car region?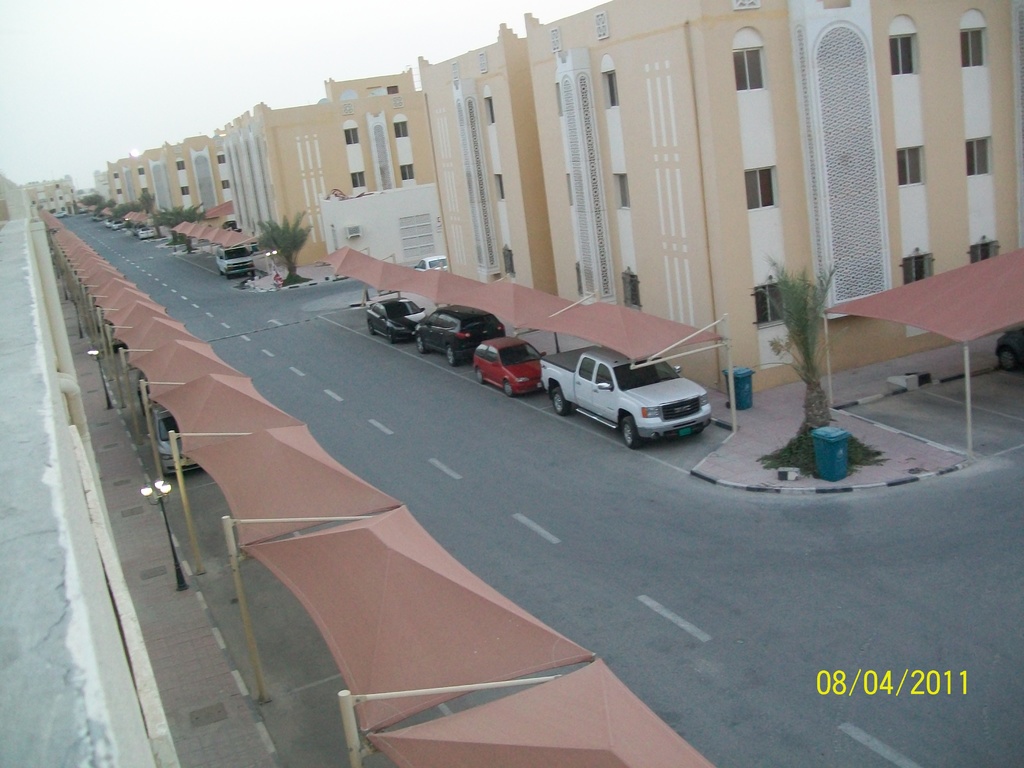
154, 401, 201, 475
